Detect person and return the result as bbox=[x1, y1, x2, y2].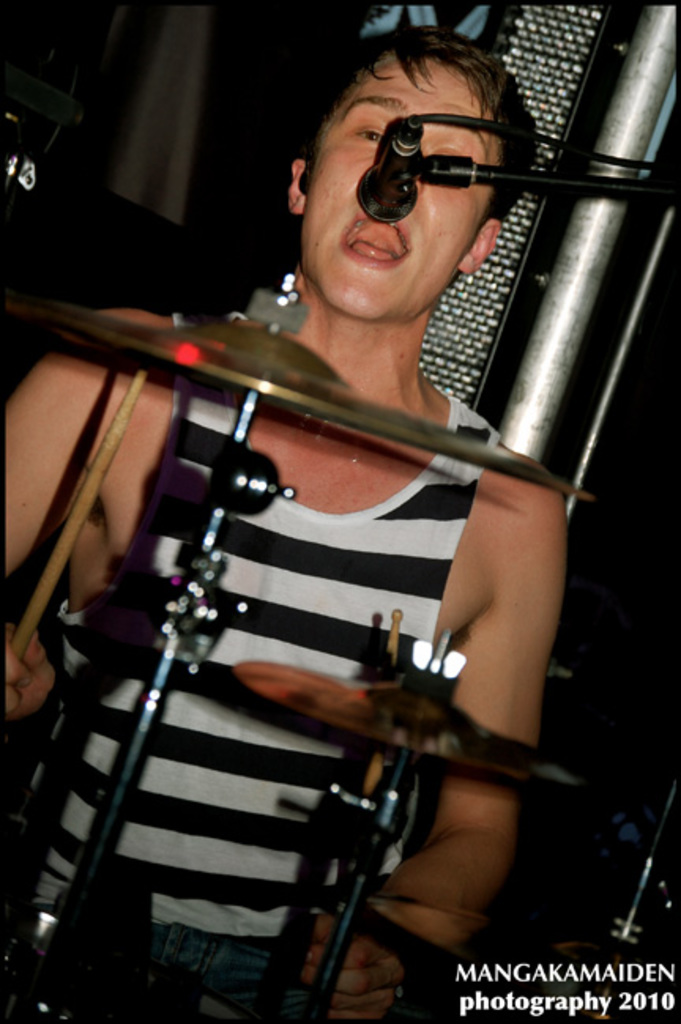
bbox=[61, 77, 534, 1023].
